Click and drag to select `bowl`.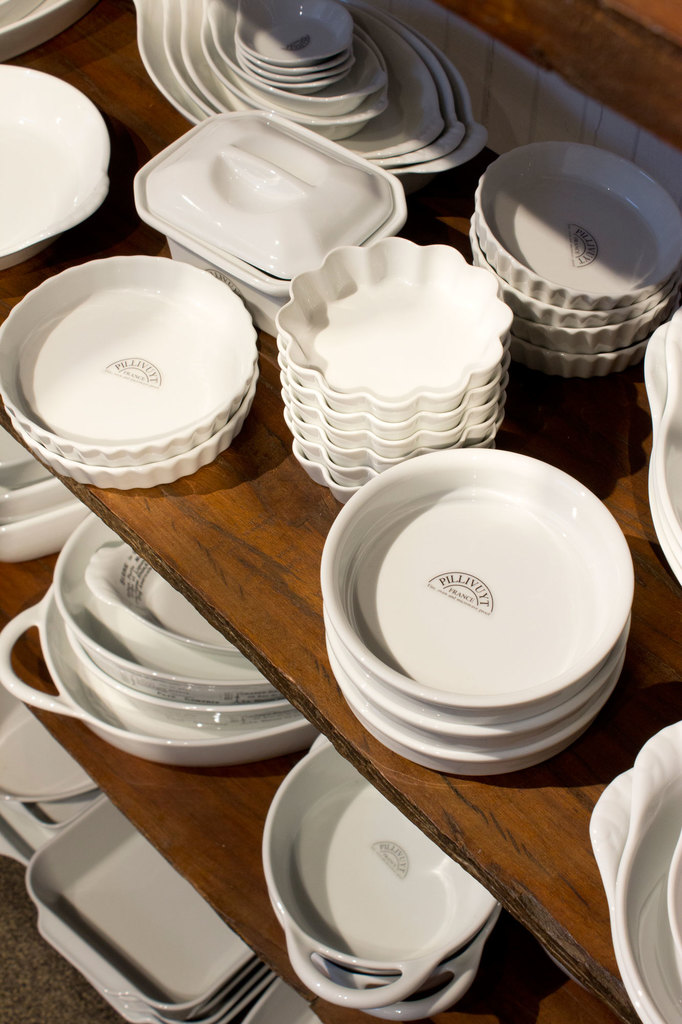
Selection: <region>509, 284, 681, 354</region>.
